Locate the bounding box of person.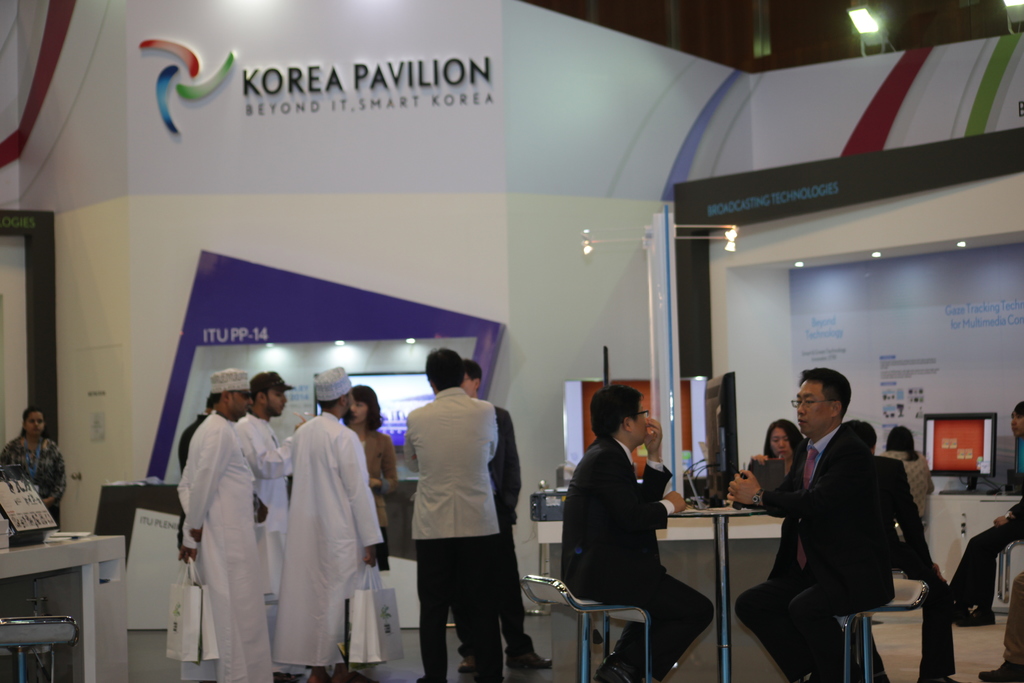
Bounding box: 0 394 69 552.
